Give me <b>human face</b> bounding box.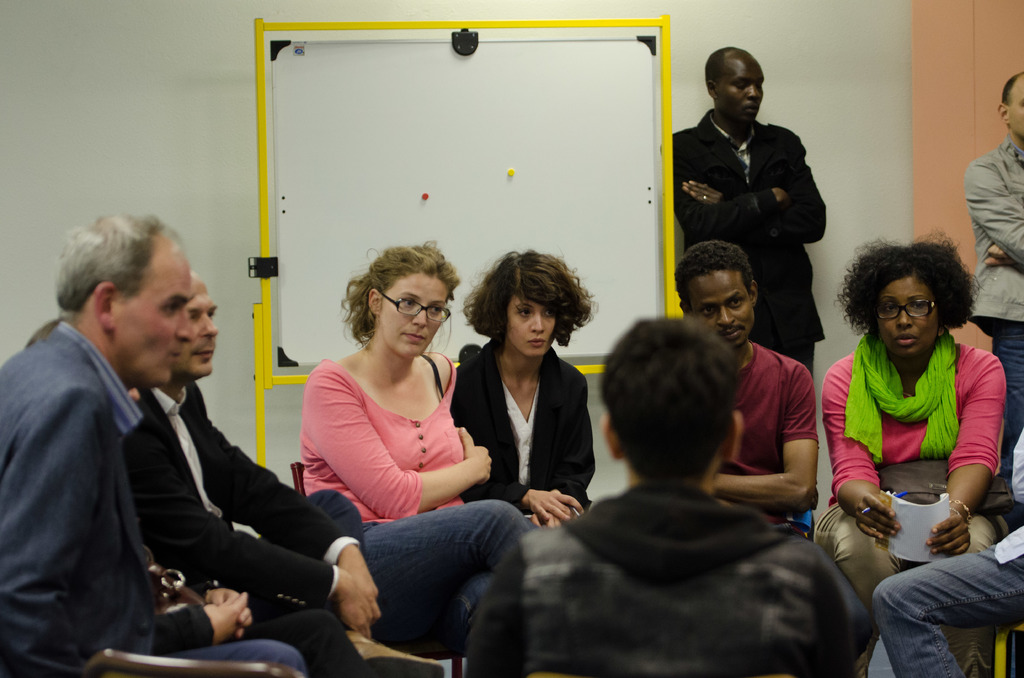
879:274:938:359.
